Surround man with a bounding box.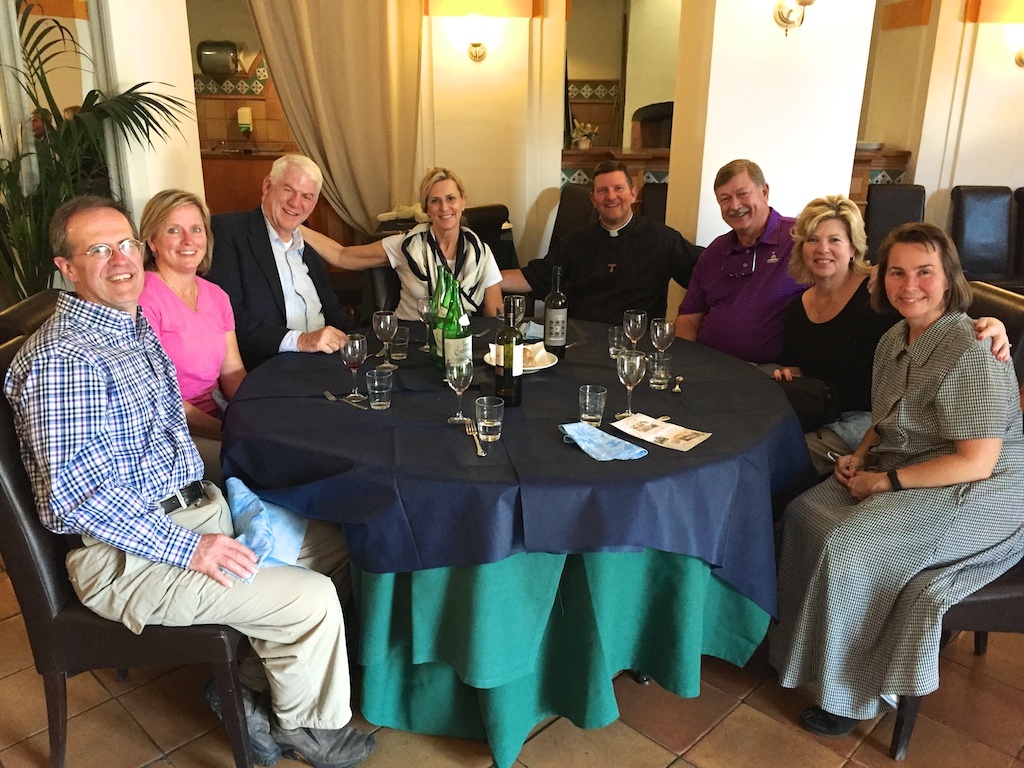
left=664, top=153, right=866, bottom=375.
